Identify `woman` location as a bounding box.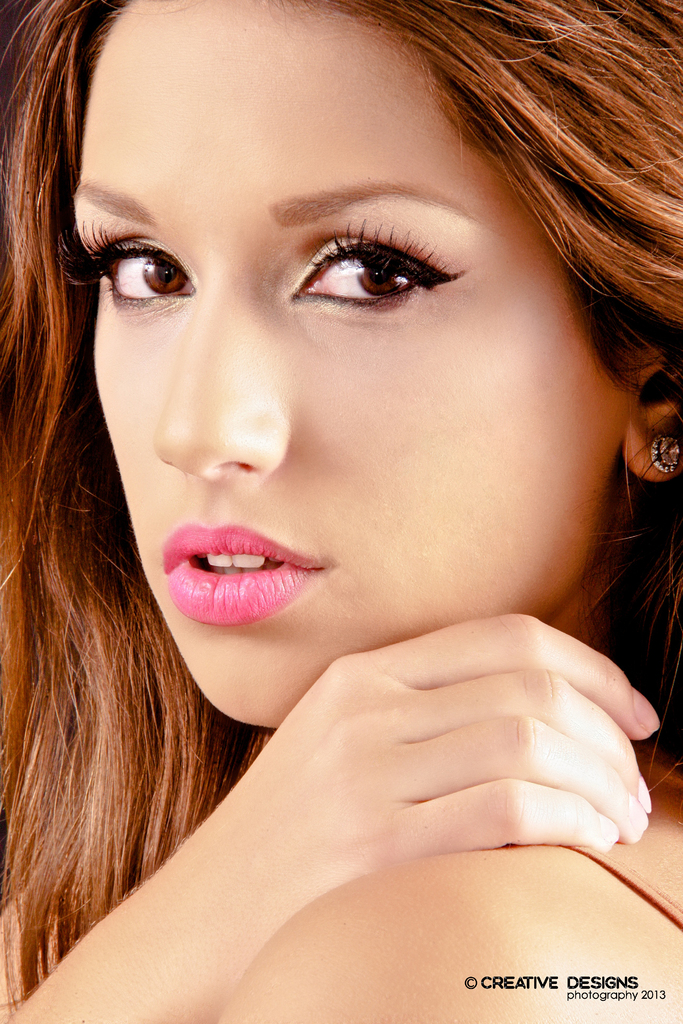
(left=17, top=0, right=682, bottom=1019).
